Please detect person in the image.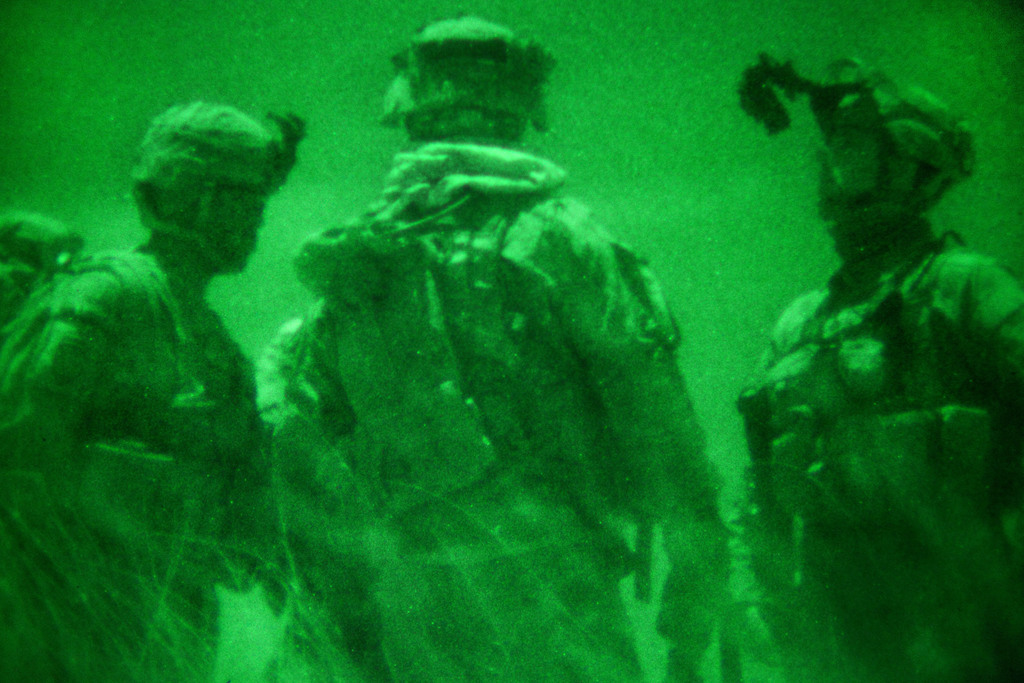
<region>733, 84, 1018, 682</region>.
